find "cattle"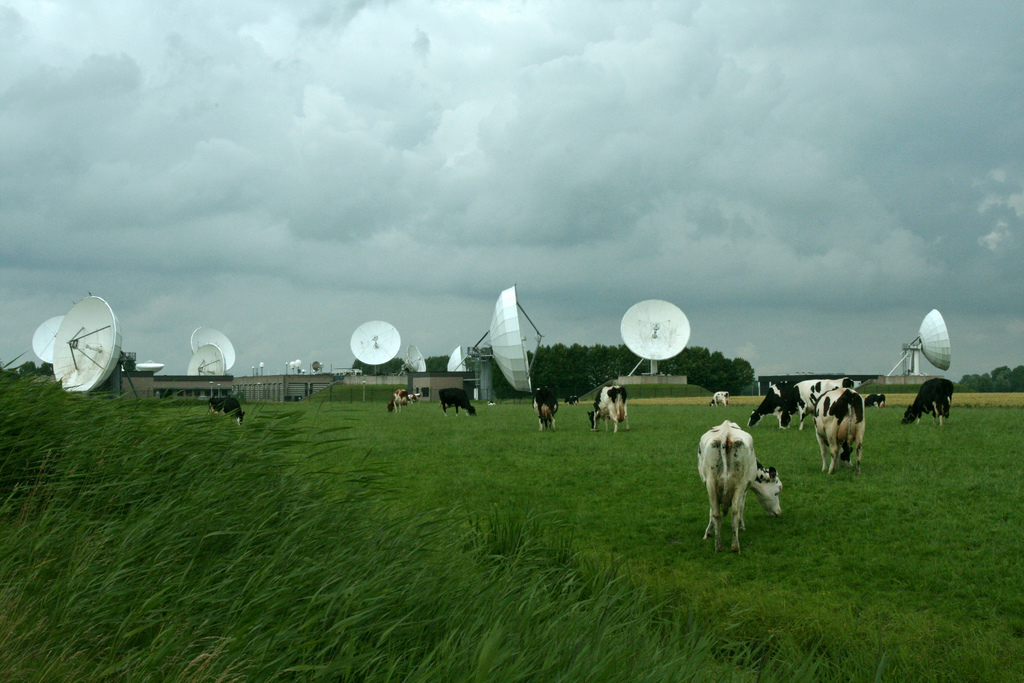
crop(709, 391, 732, 404)
